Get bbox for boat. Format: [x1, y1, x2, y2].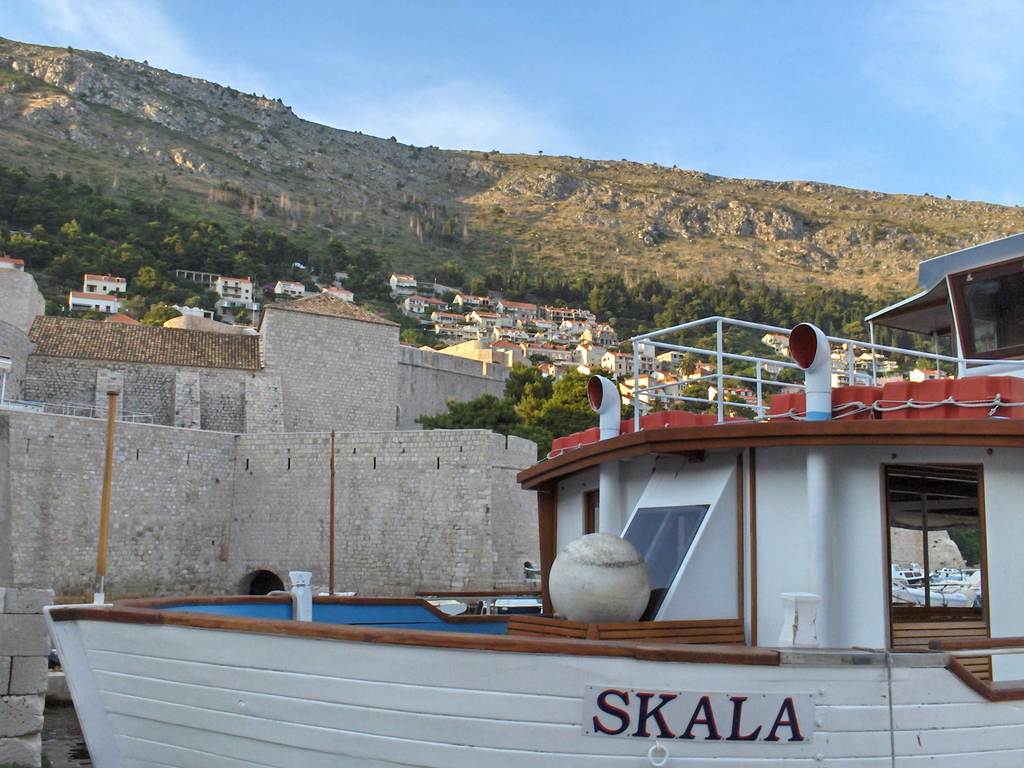
[46, 233, 1023, 767].
